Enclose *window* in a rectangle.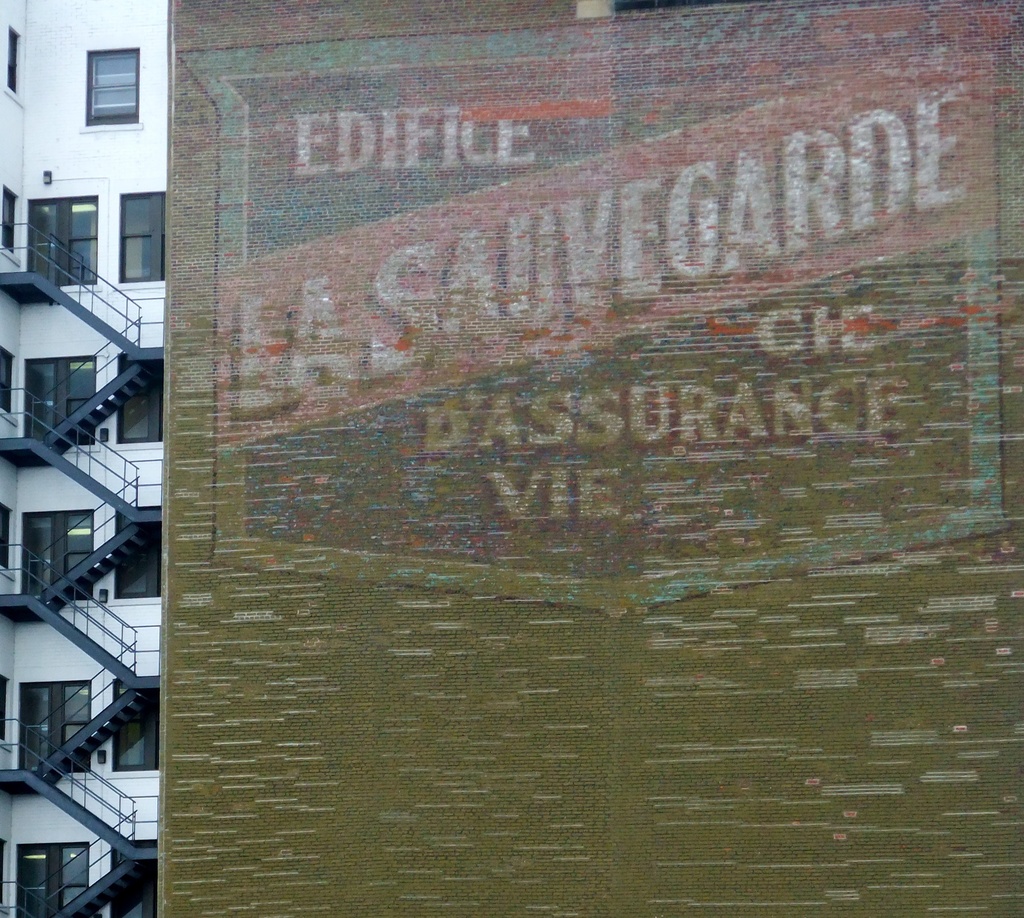
pyautogui.locateOnScreen(116, 508, 163, 599).
